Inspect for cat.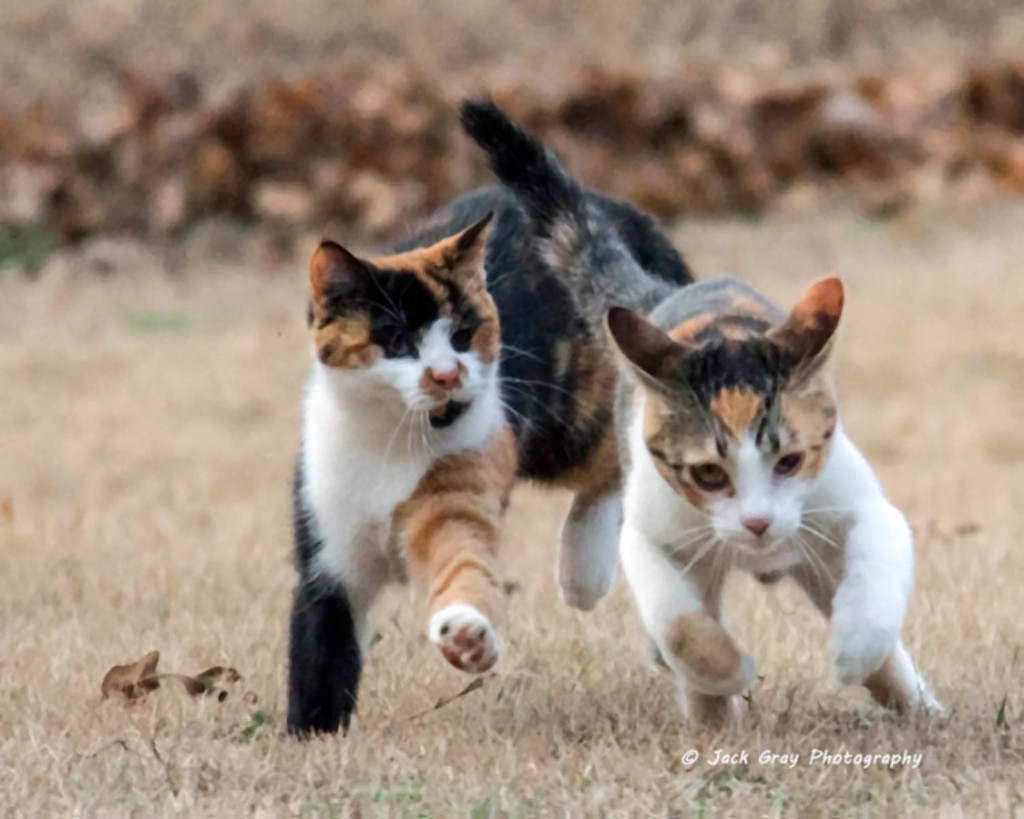
Inspection: 459/90/950/729.
